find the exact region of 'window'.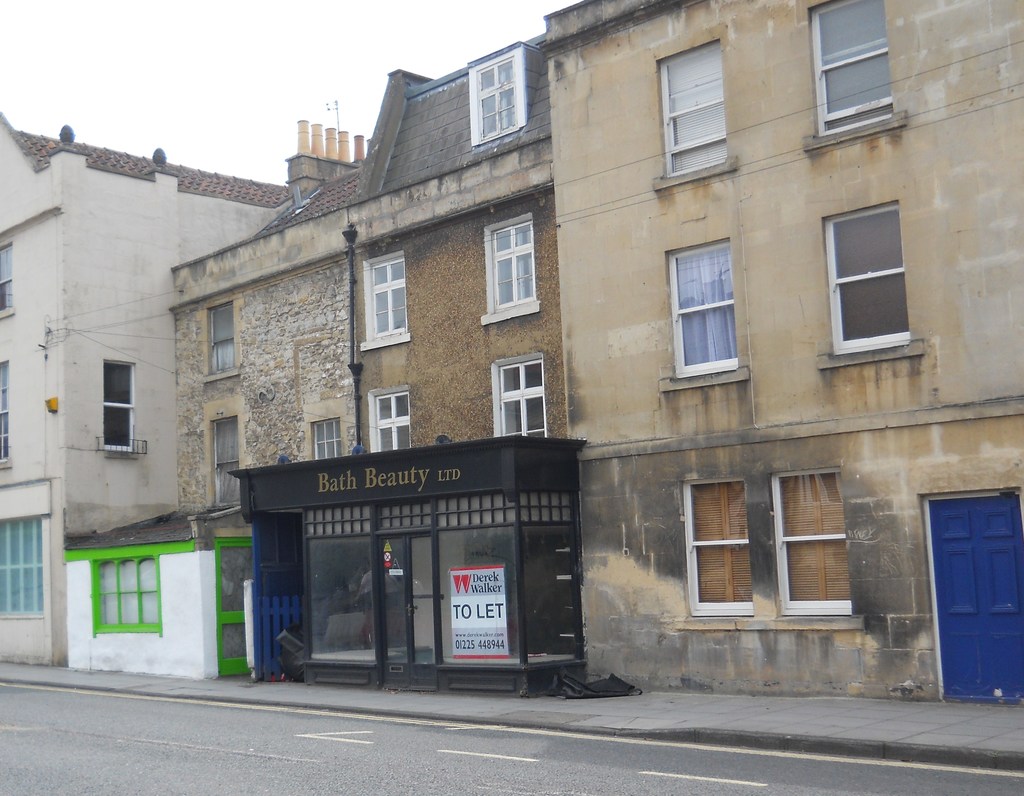
Exact region: detection(211, 410, 235, 503).
